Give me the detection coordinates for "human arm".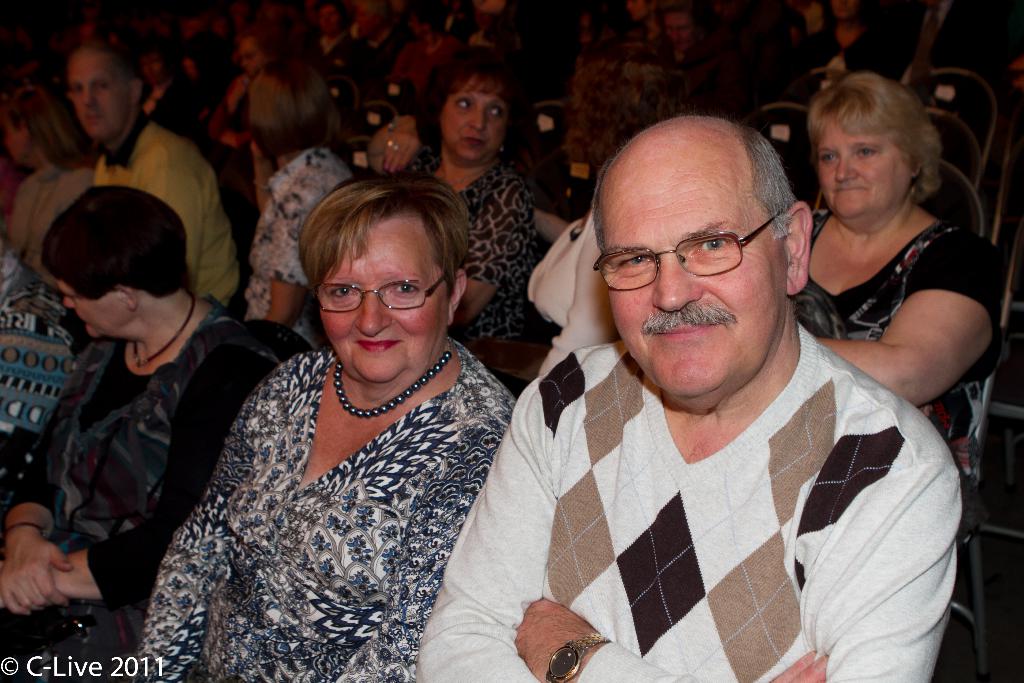
138,390,257,682.
